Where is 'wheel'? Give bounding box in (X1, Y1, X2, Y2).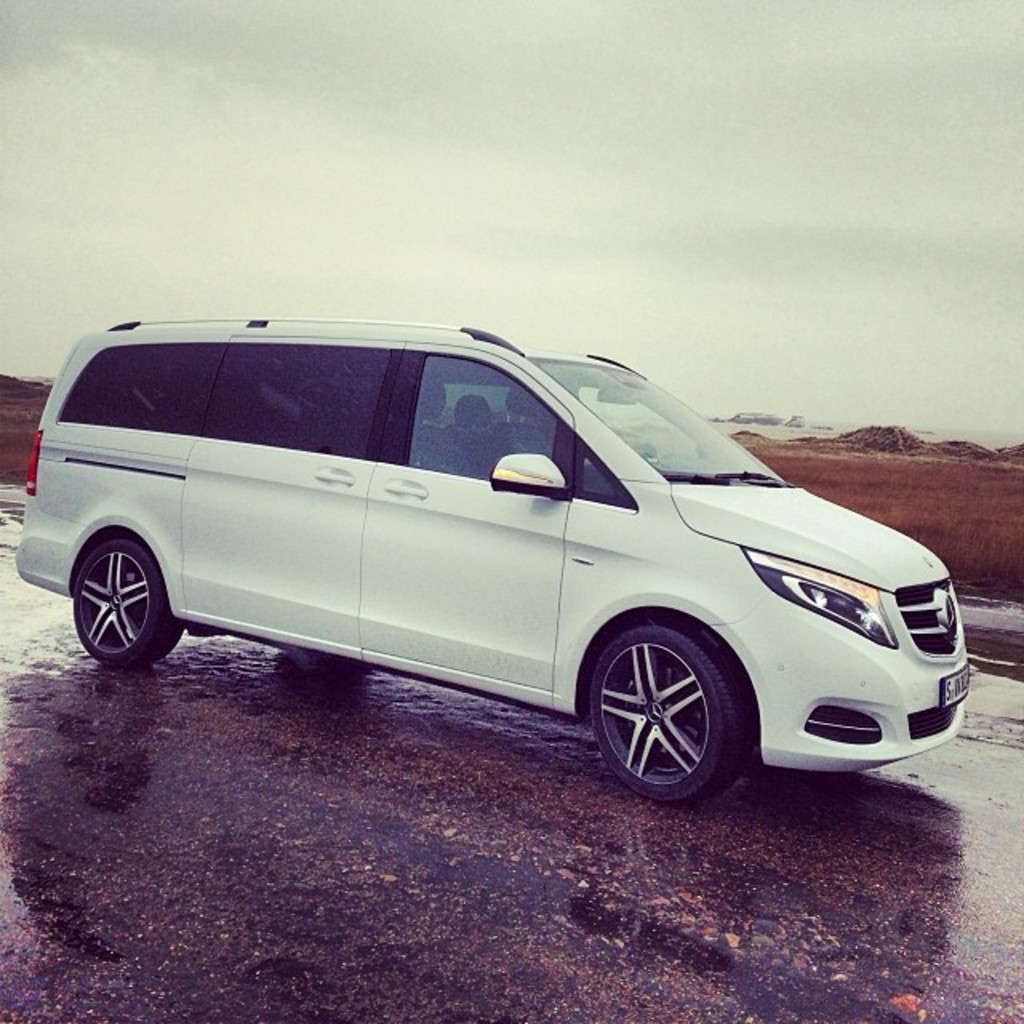
(66, 530, 182, 672).
